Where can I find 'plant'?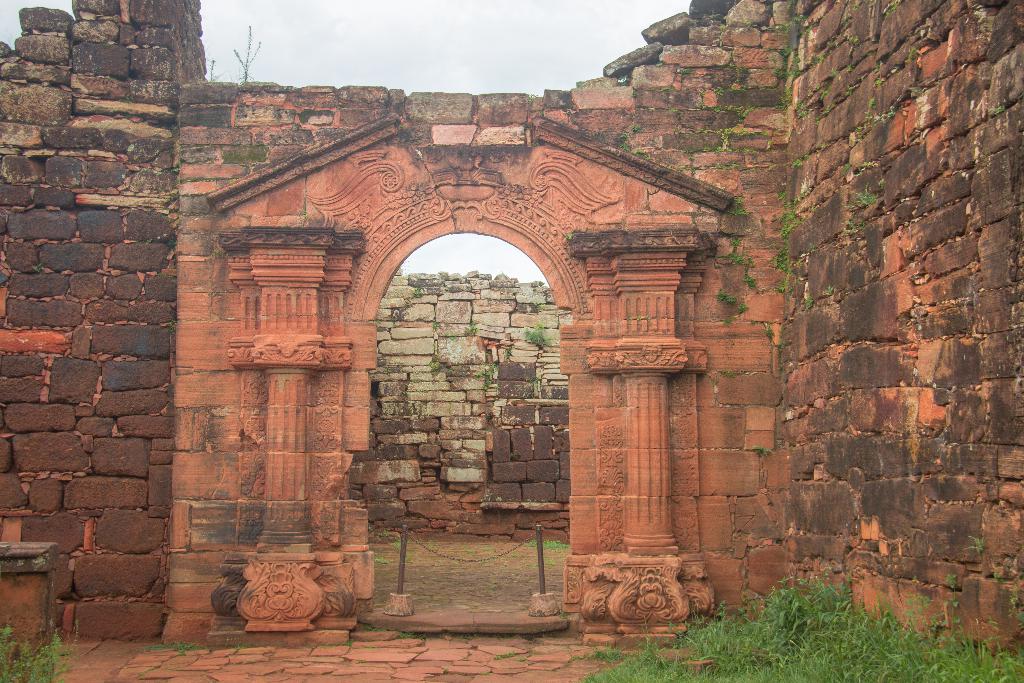
You can find it at 516 569 524 573.
